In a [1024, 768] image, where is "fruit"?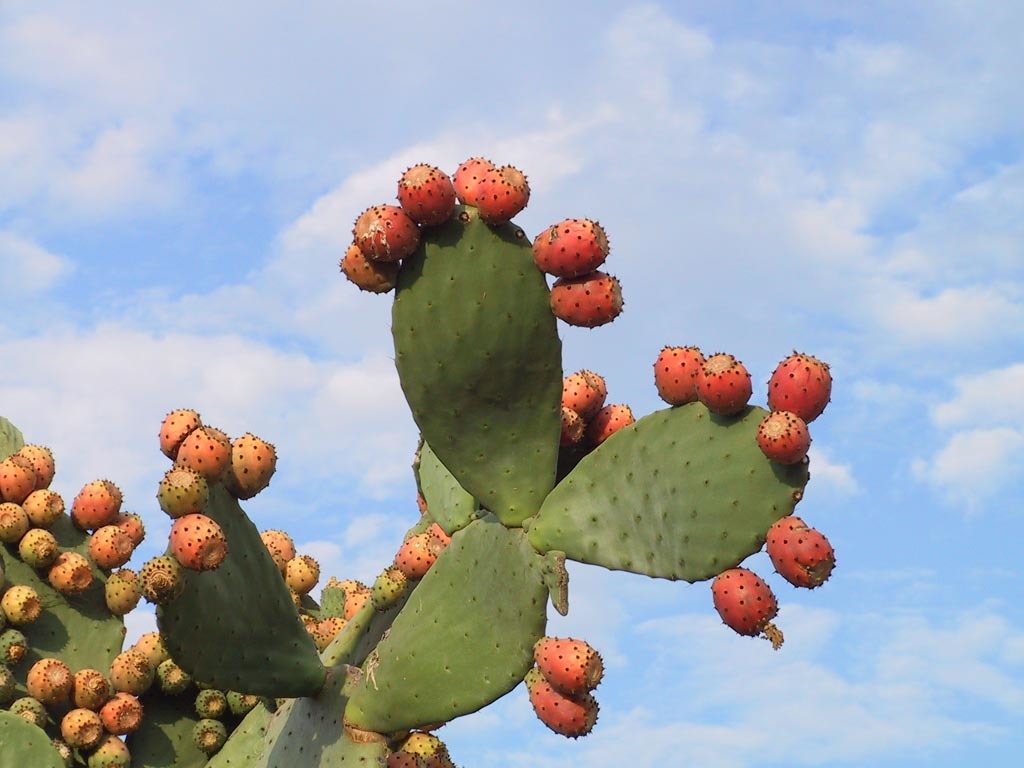
(765,348,832,425).
